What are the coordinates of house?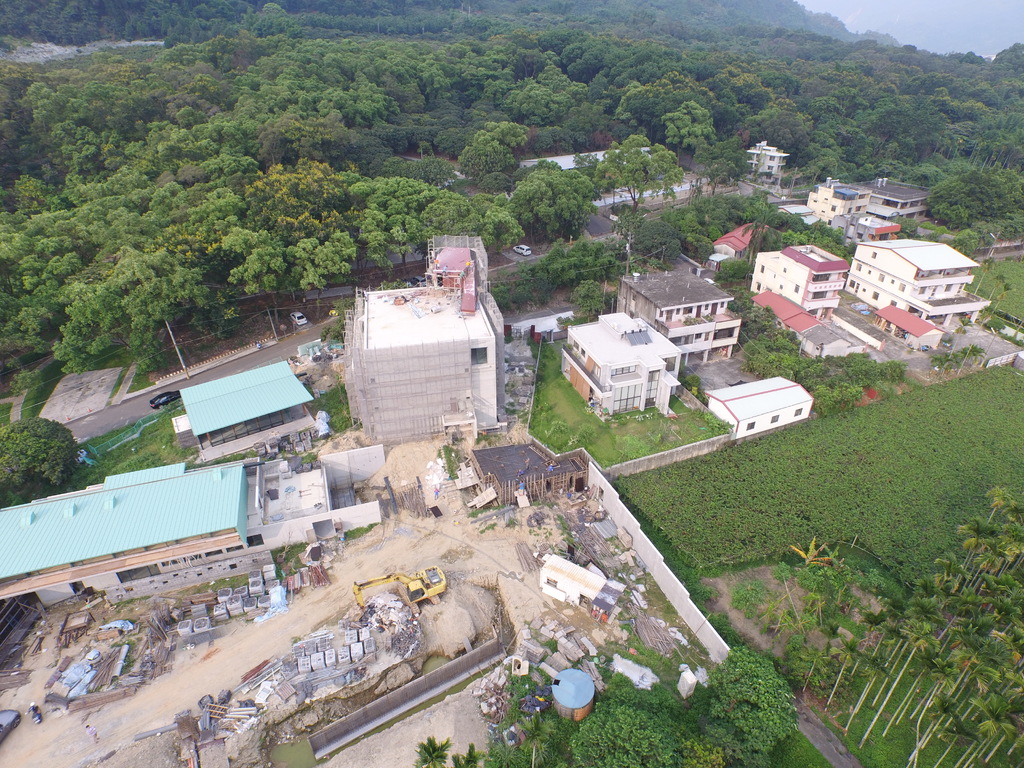
{"x1": 0, "y1": 457, "x2": 381, "y2": 620}.
